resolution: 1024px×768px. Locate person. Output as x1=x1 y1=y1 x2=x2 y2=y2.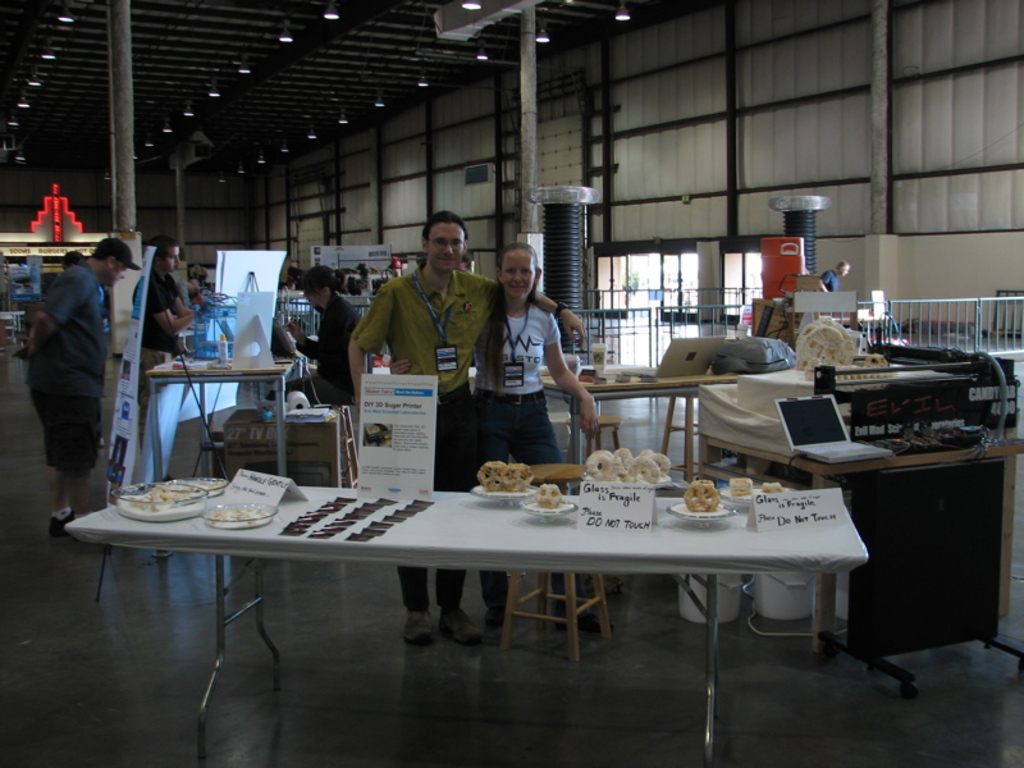
x1=389 y1=242 x2=613 y2=627.
